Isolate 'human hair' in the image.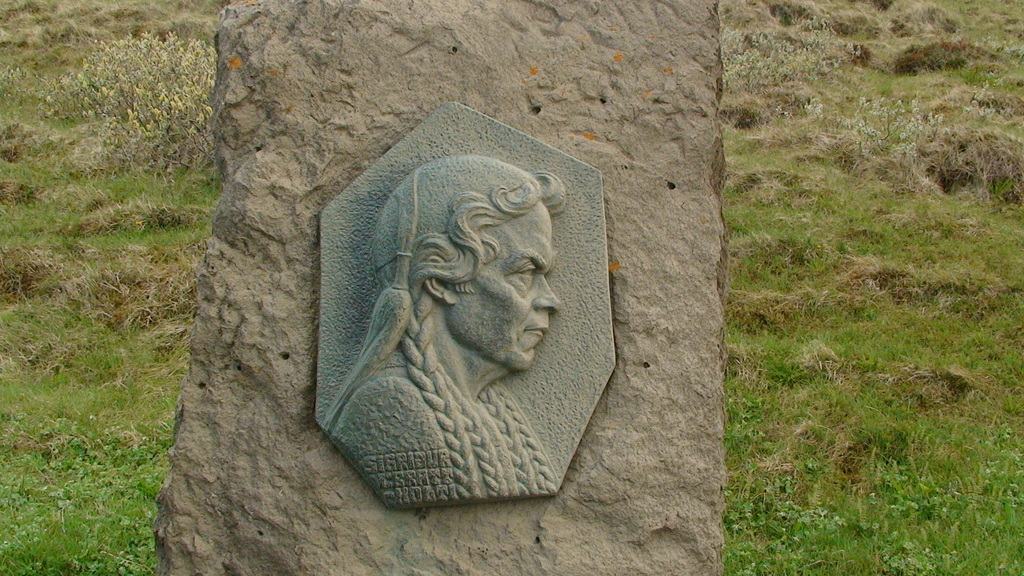
Isolated region: bbox=(396, 148, 566, 481).
